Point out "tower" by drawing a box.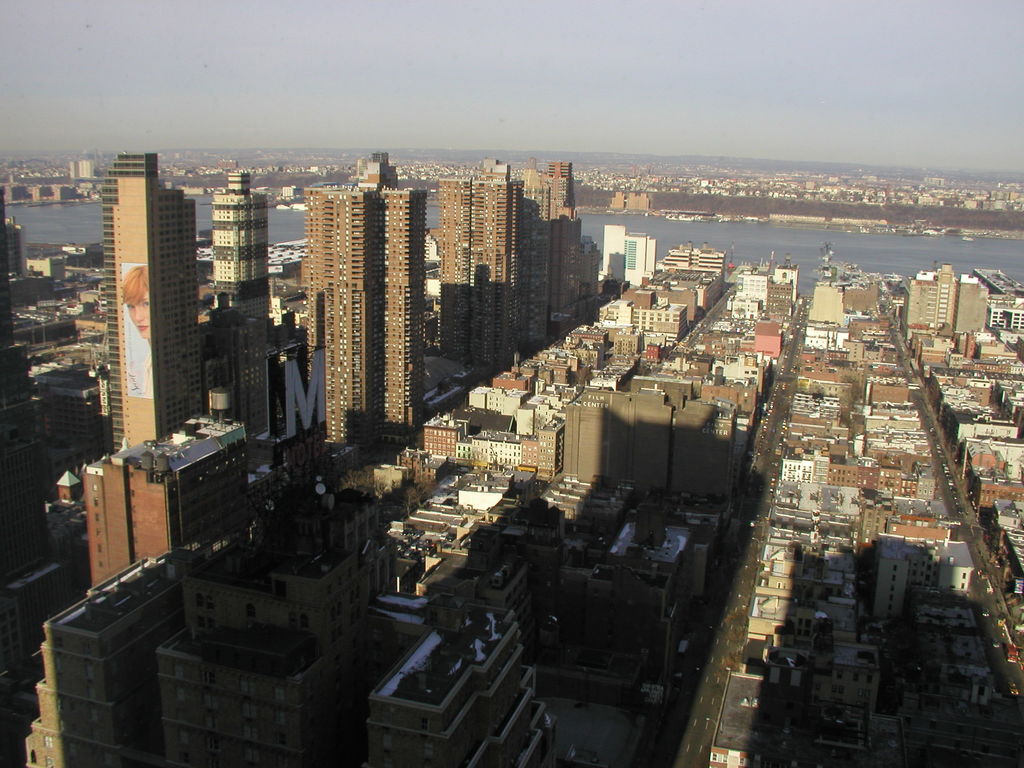
895:257:950:326.
